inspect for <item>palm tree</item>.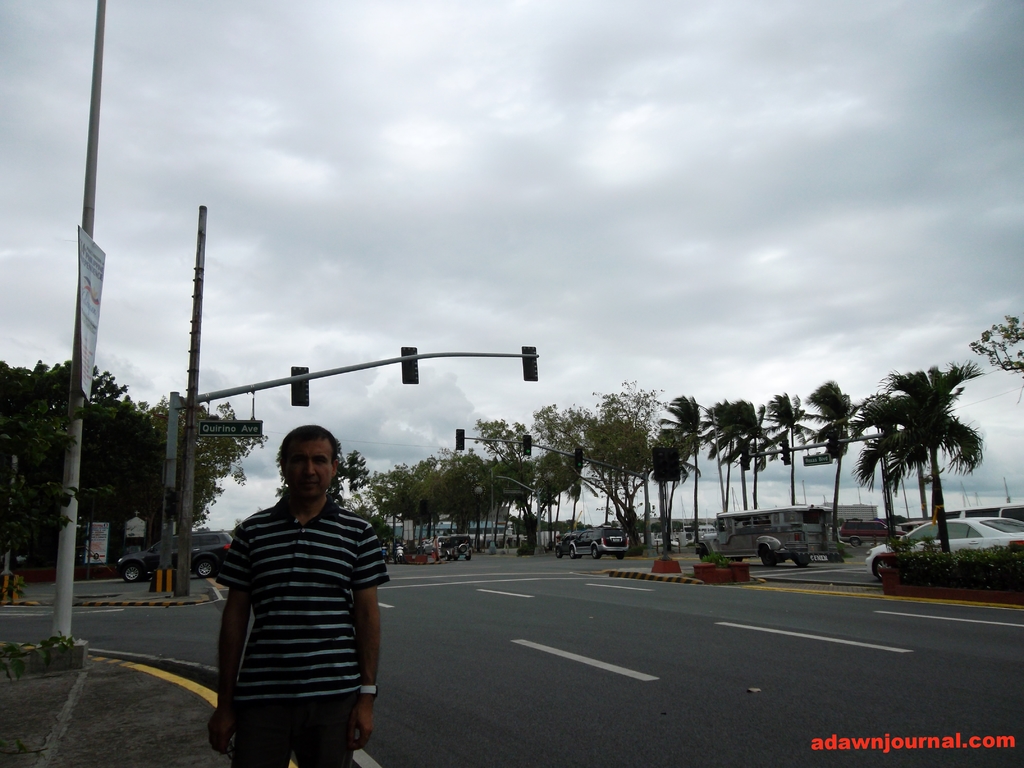
Inspection: [212,513,237,547].
